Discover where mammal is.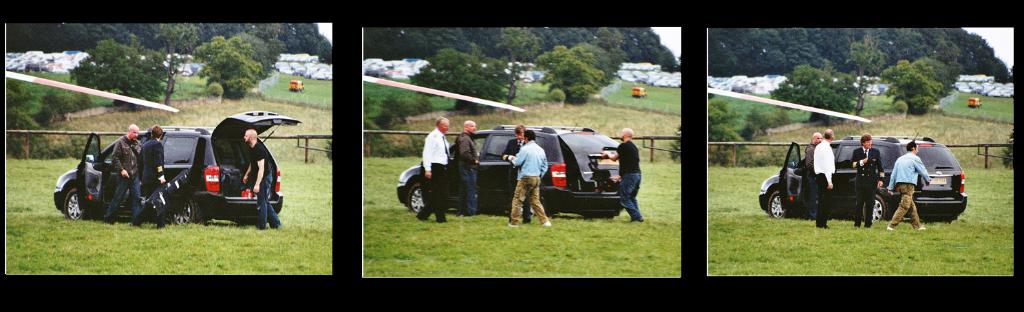
Discovered at bbox=[849, 132, 887, 226].
